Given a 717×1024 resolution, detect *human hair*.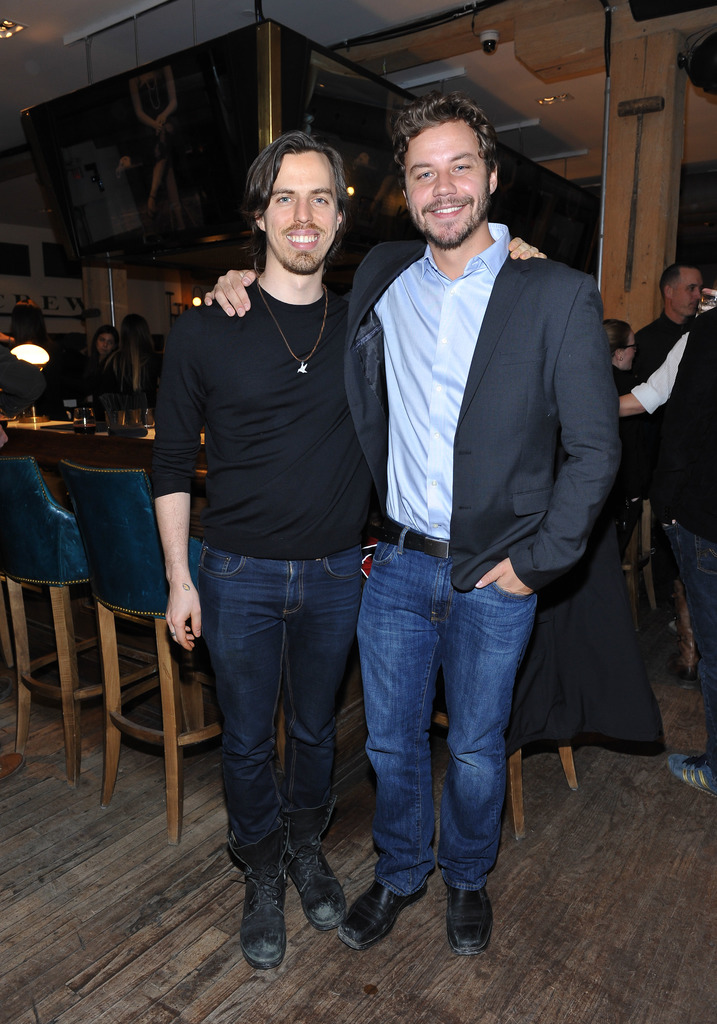
{"left": 109, "top": 316, "right": 153, "bottom": 390}.
